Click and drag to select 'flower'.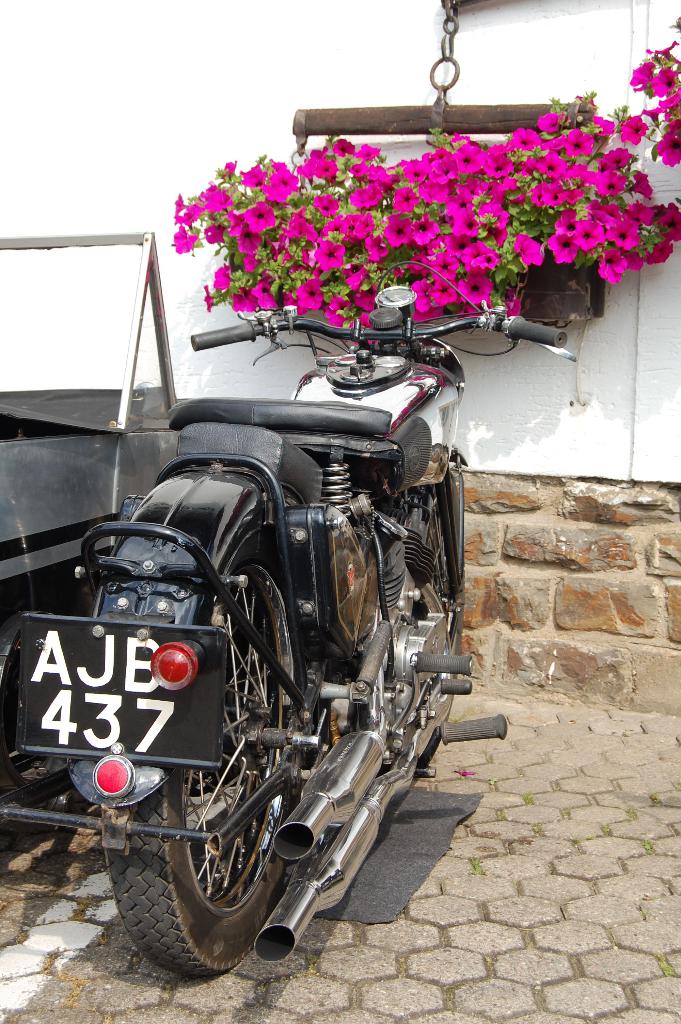
Selection: 293 275 317 308.
